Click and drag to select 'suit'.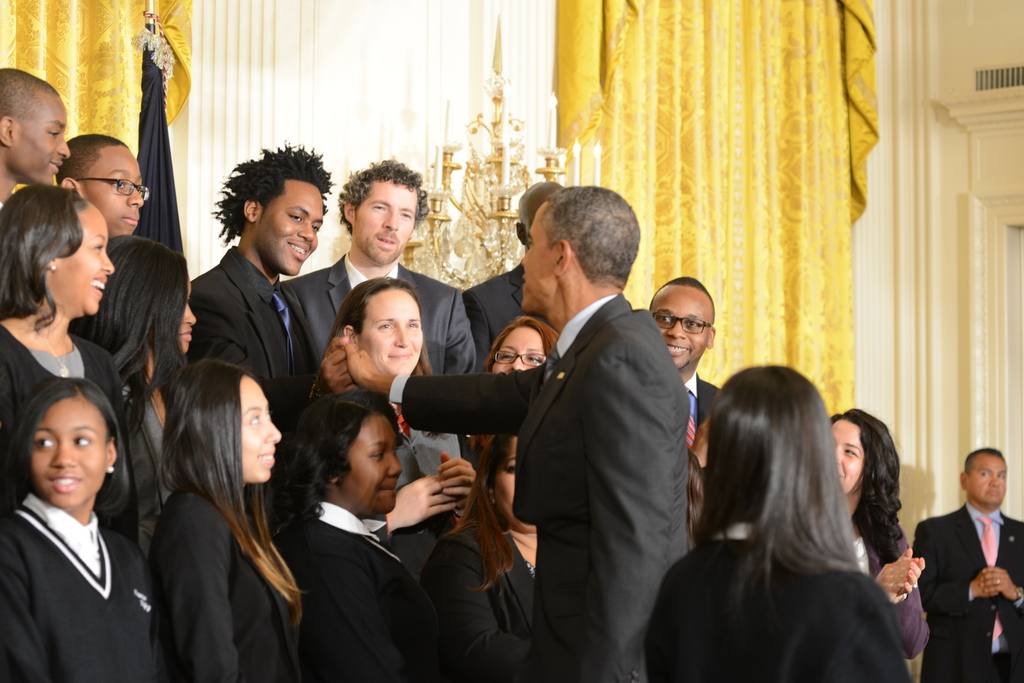
Selection: <box>686,371,723,449</box>.
